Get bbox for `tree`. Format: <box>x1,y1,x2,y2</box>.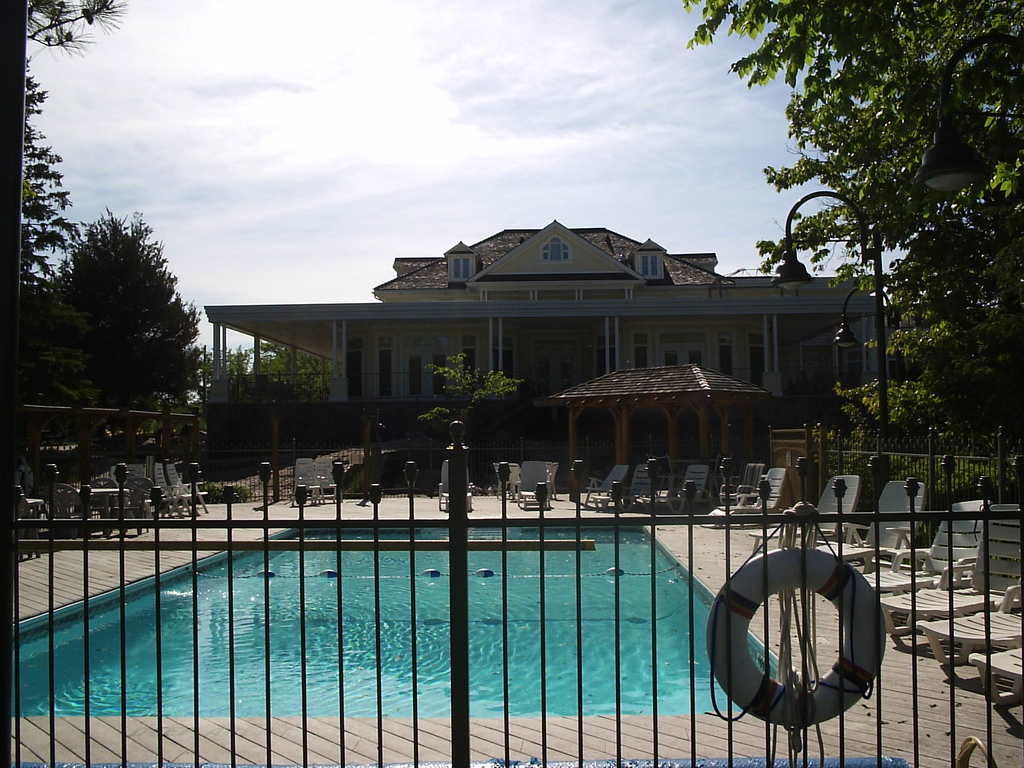
<box>198,339,337,415</box>.
